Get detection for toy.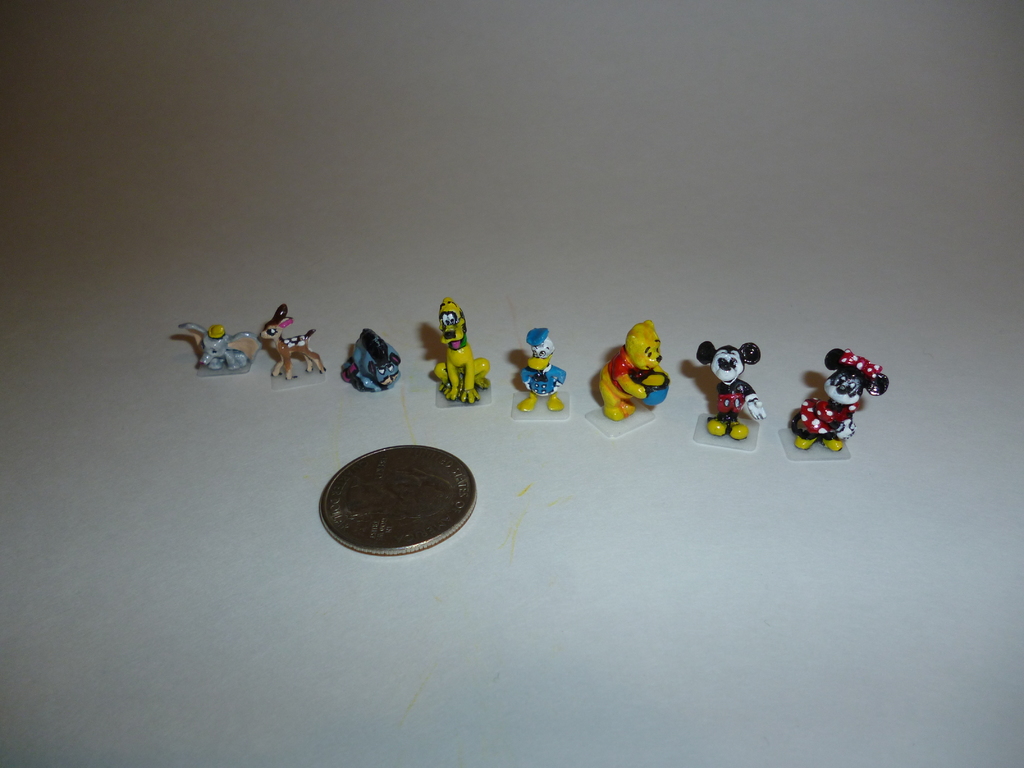
Detection: Rect(257, 301, 327, 388).
